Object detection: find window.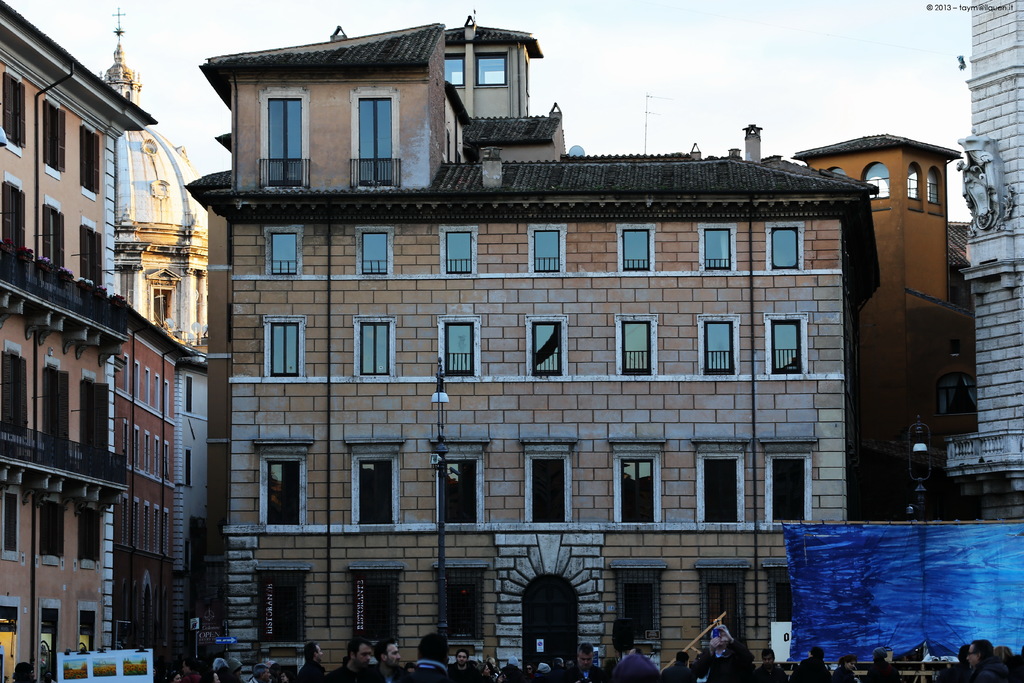
525 230 572 281.
